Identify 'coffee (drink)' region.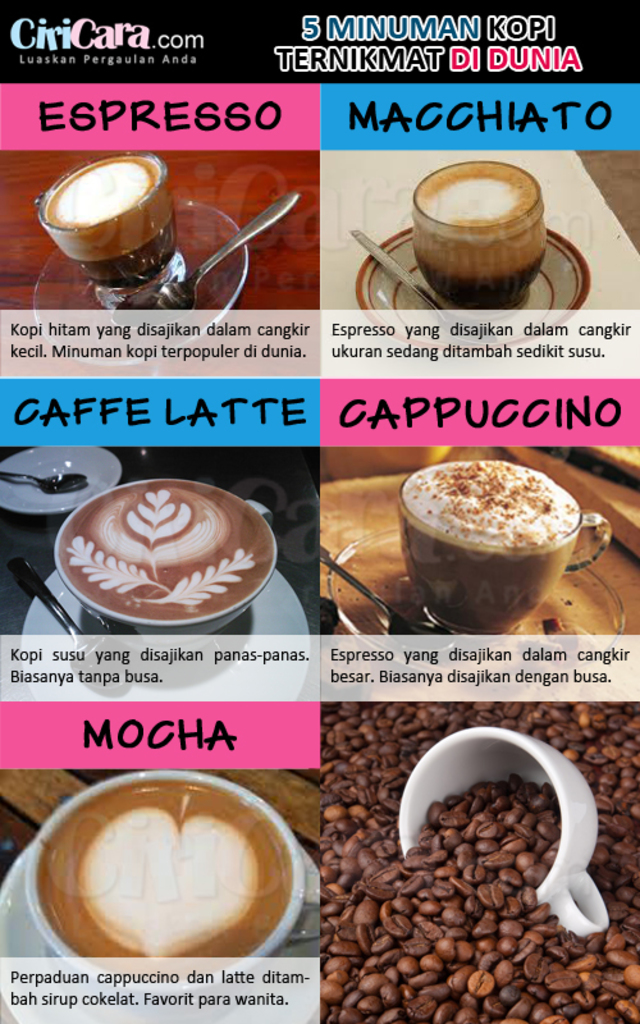
Region: box=[23, 774, 323, 964].
